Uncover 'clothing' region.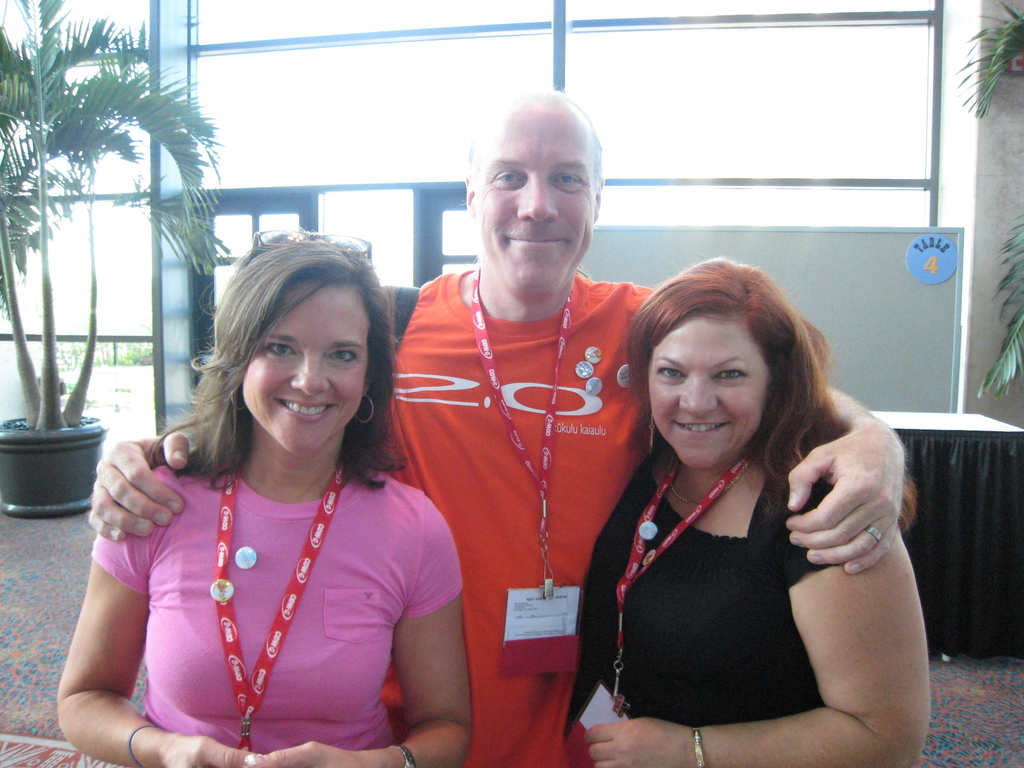
Uncovered: bbox(367, 264, 661, 767).
